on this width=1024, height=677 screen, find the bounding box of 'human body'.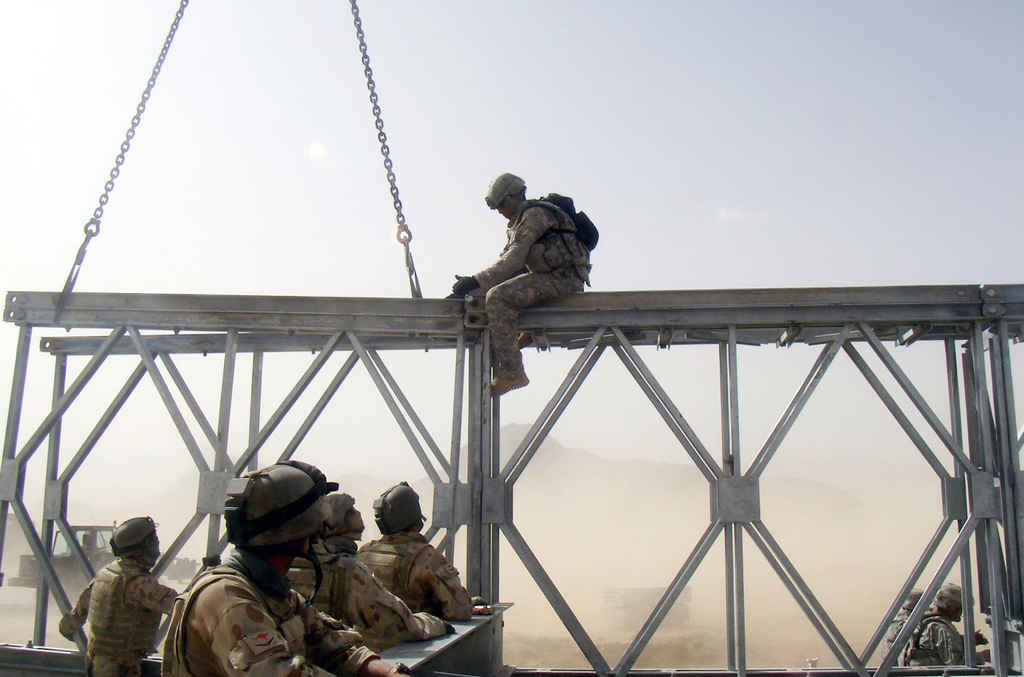
Bounding box: x1=453, y1=168, x2=596, y2=366.
